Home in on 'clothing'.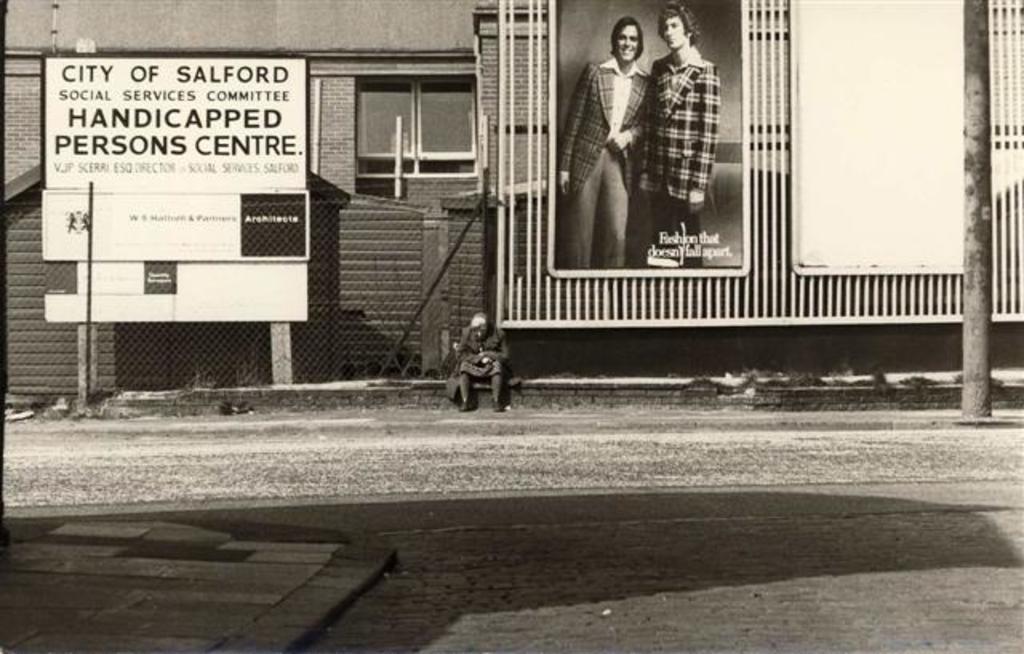
Homed in at [x1=558, y1=56, x2=653, y2=272].
